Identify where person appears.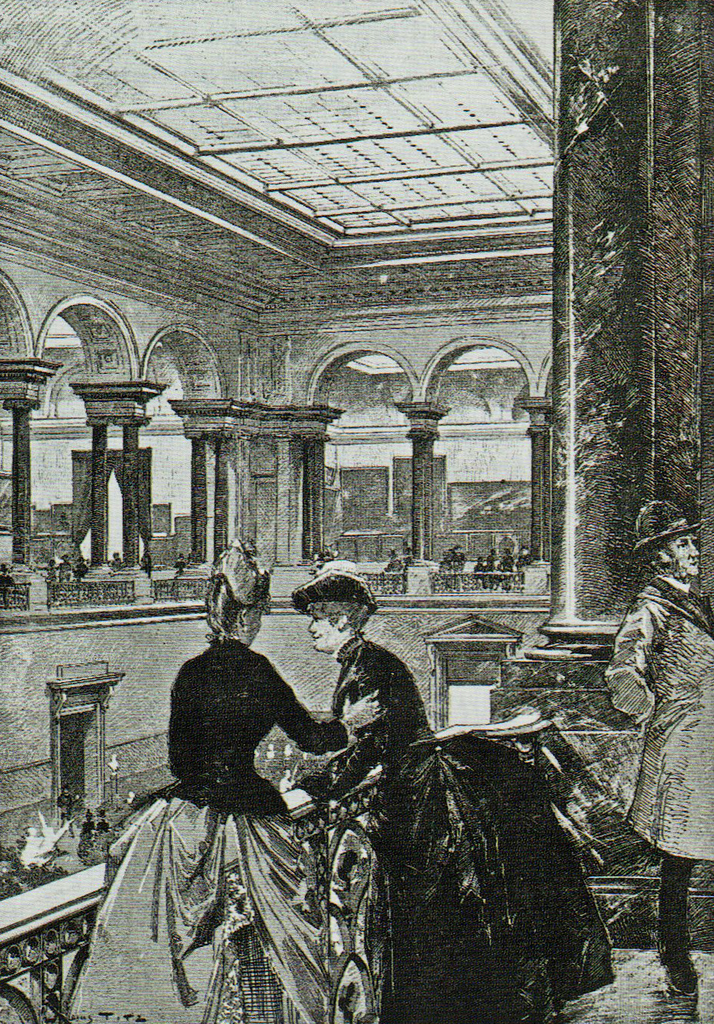
Appears at [140, 547, 156, 581].
